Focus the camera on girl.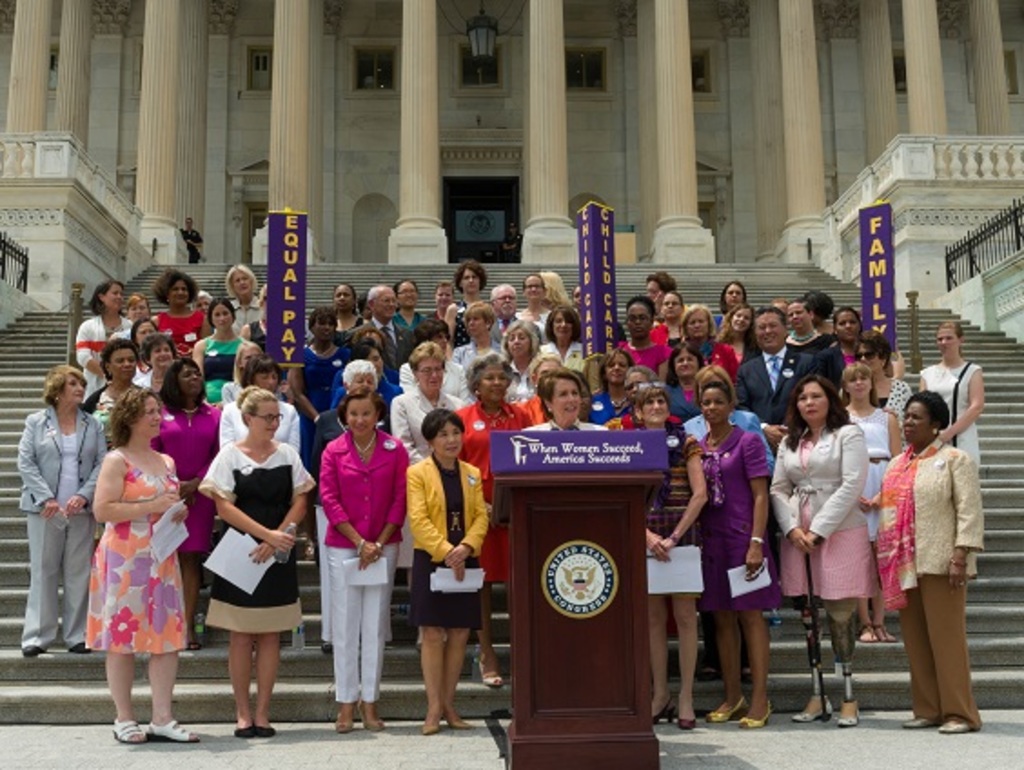
Focus region: x1=129, y1=309, x2=169, y2=352.
